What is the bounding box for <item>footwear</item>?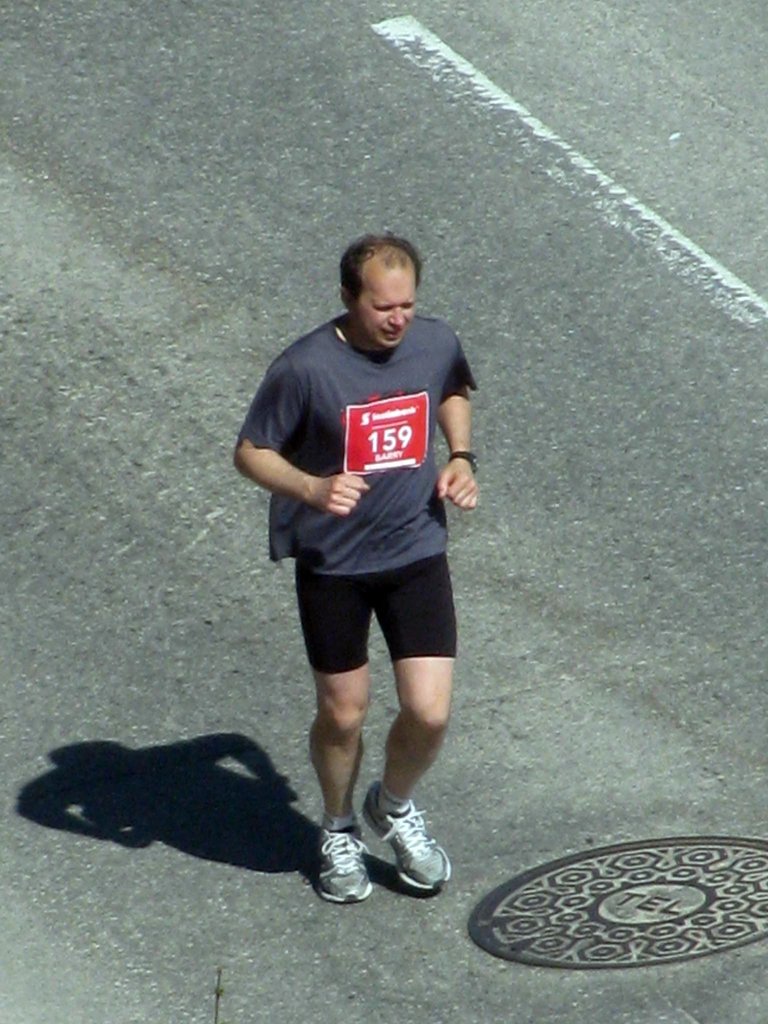
{"x1": 305, "y1": 831, "x2": 383, "y2": 910}.
